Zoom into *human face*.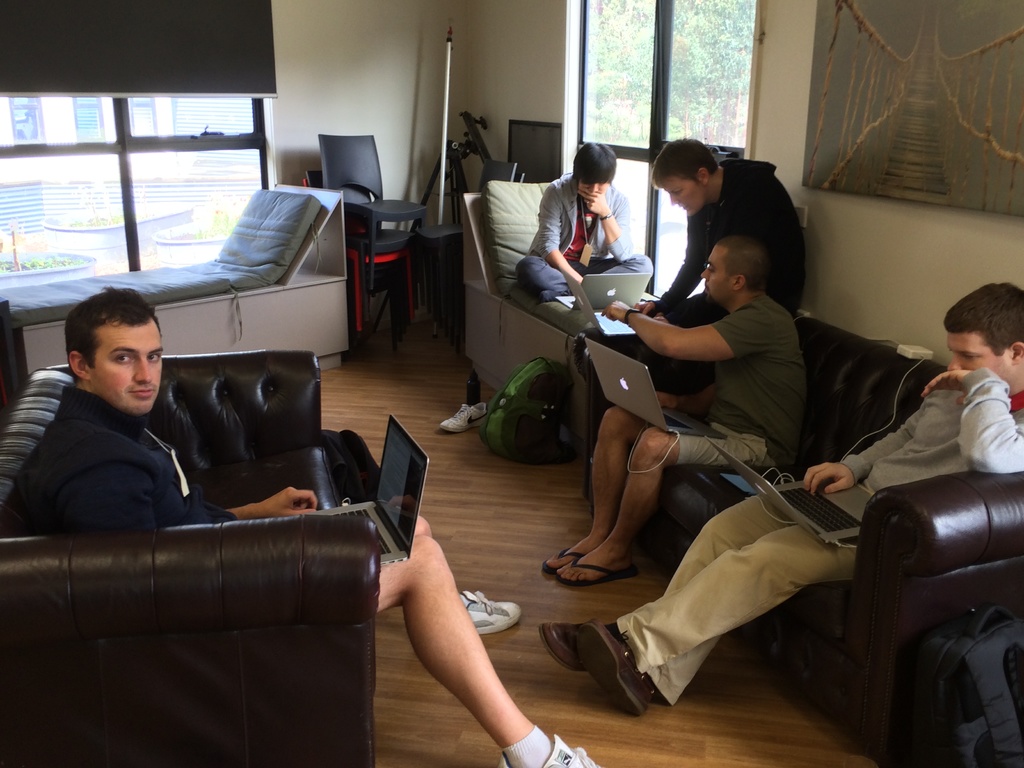
Zoom target: 659, 172, 705, 218.
